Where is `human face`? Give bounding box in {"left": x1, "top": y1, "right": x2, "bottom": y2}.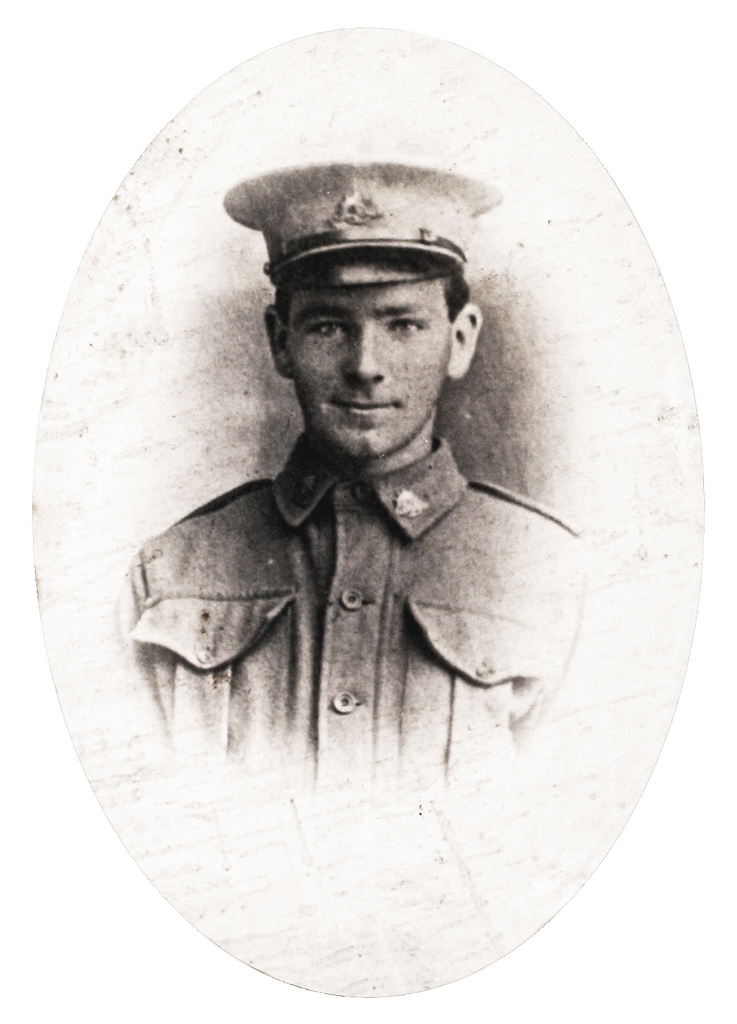
{"left": 288, "top": 275, "right": 453, "bottom": 457}.
